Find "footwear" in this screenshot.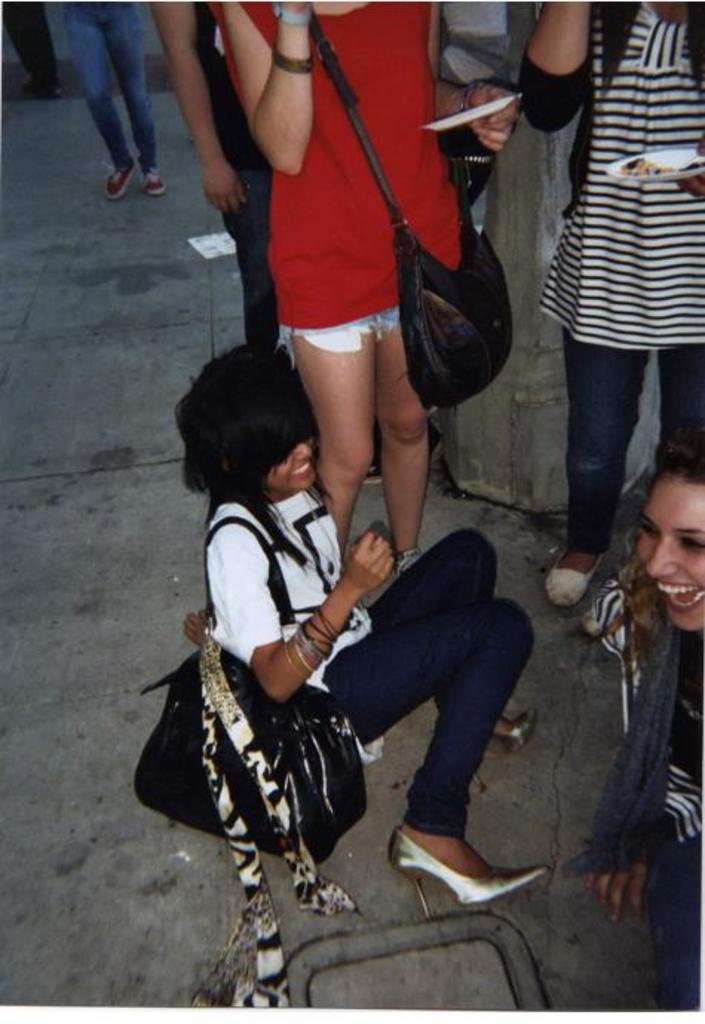
The bounding box for "footwear" is x1=399 y1=834 x2=560 y2=928.
